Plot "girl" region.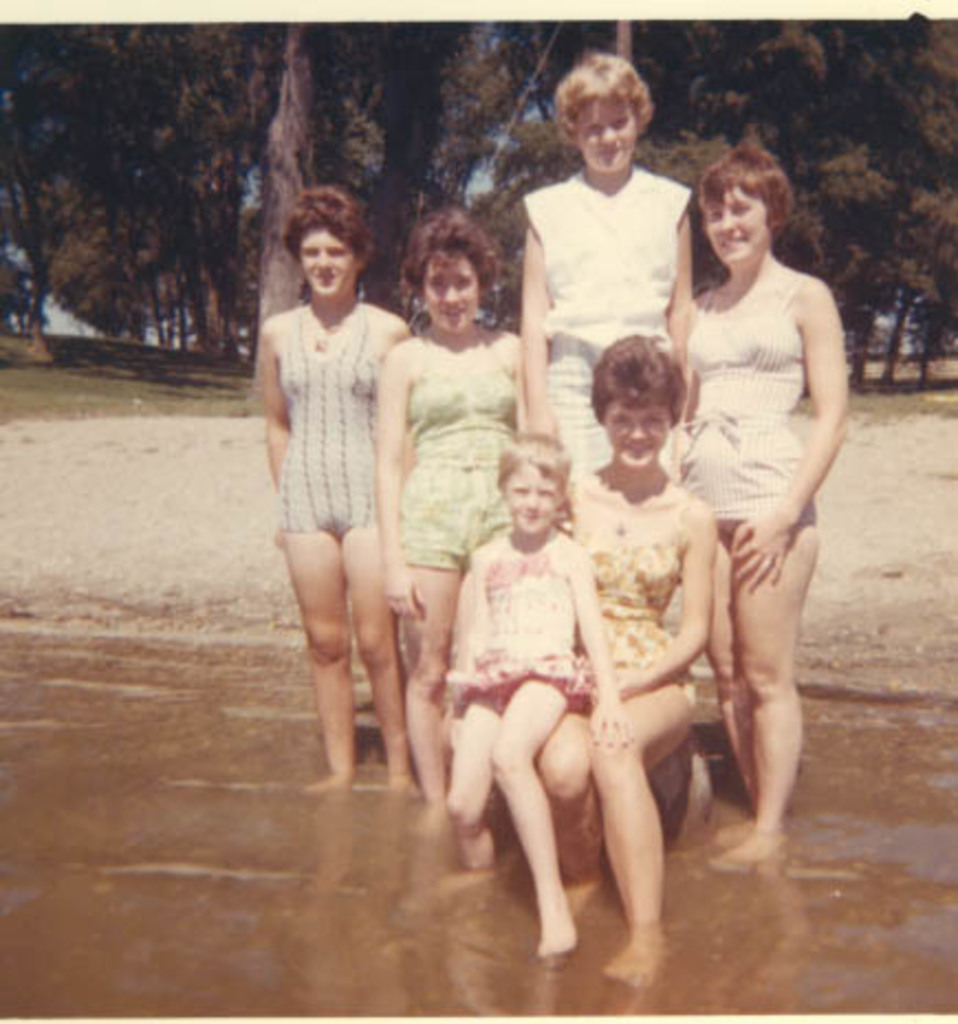
Plotted at Rect(687, 163, 854, 881).
